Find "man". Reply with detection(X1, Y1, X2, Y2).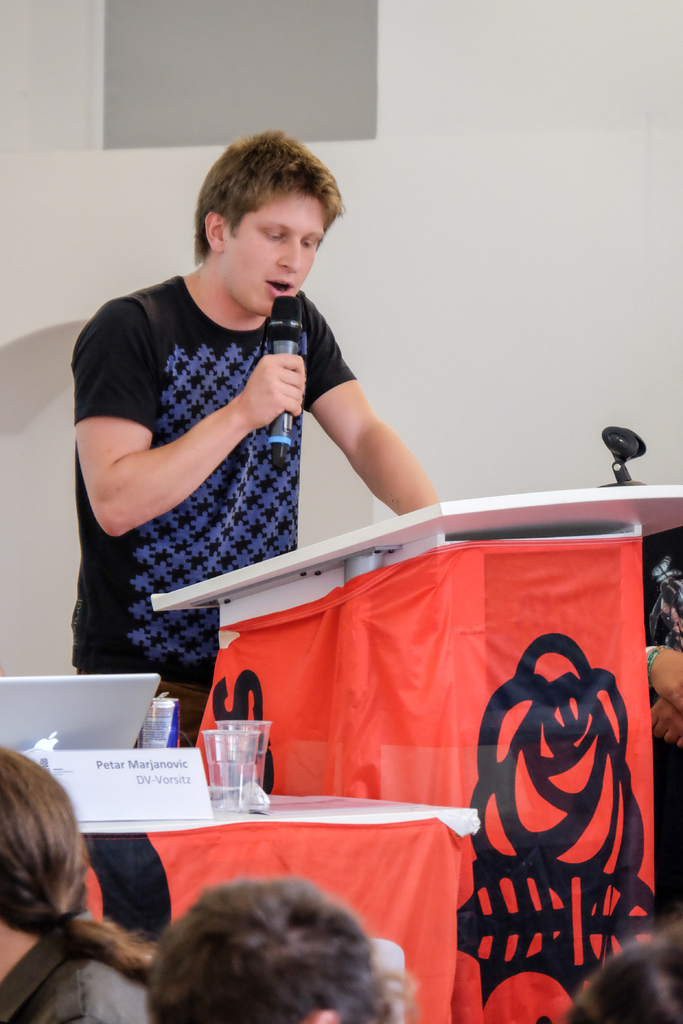
detection(68, 131, 479, 770).
